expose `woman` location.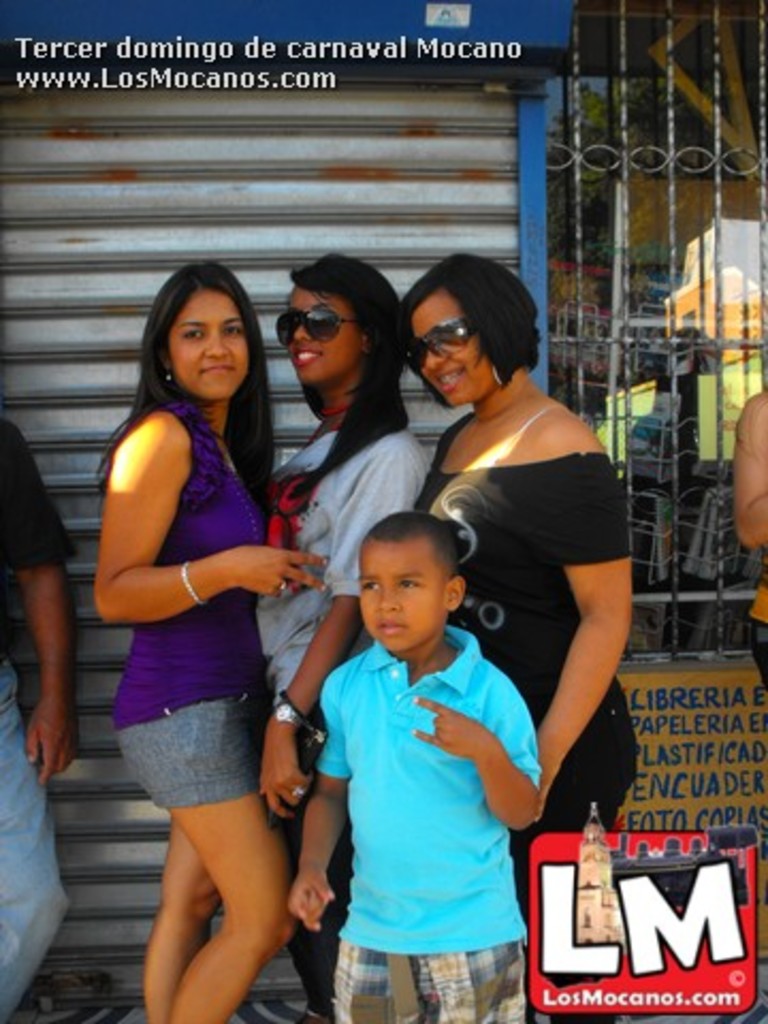
Exposed at [x1=228, y1=241, x2=439, y2=1022].
